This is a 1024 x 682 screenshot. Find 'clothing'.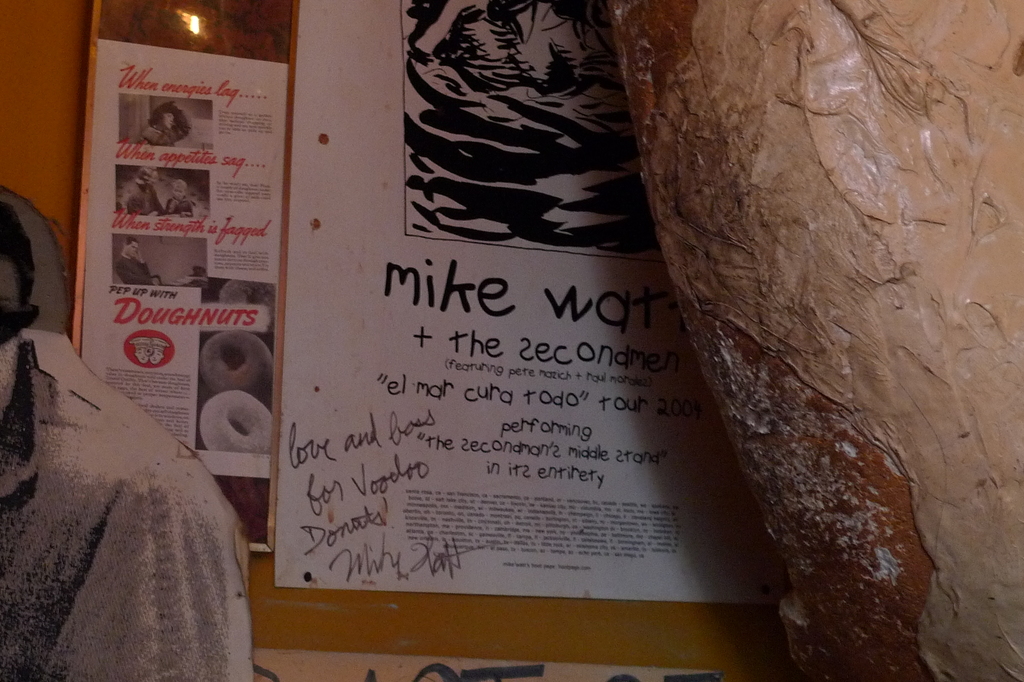
Bounding box: 0 328 259 681.
